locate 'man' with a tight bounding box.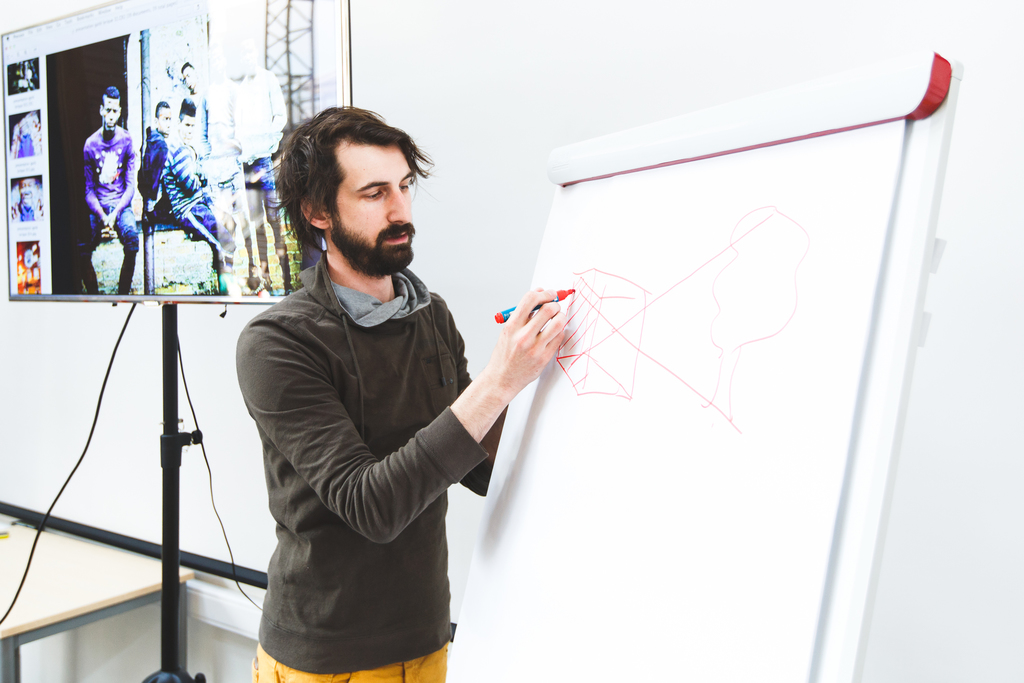
x1=155, y1=87, x2=241, y2=315.
